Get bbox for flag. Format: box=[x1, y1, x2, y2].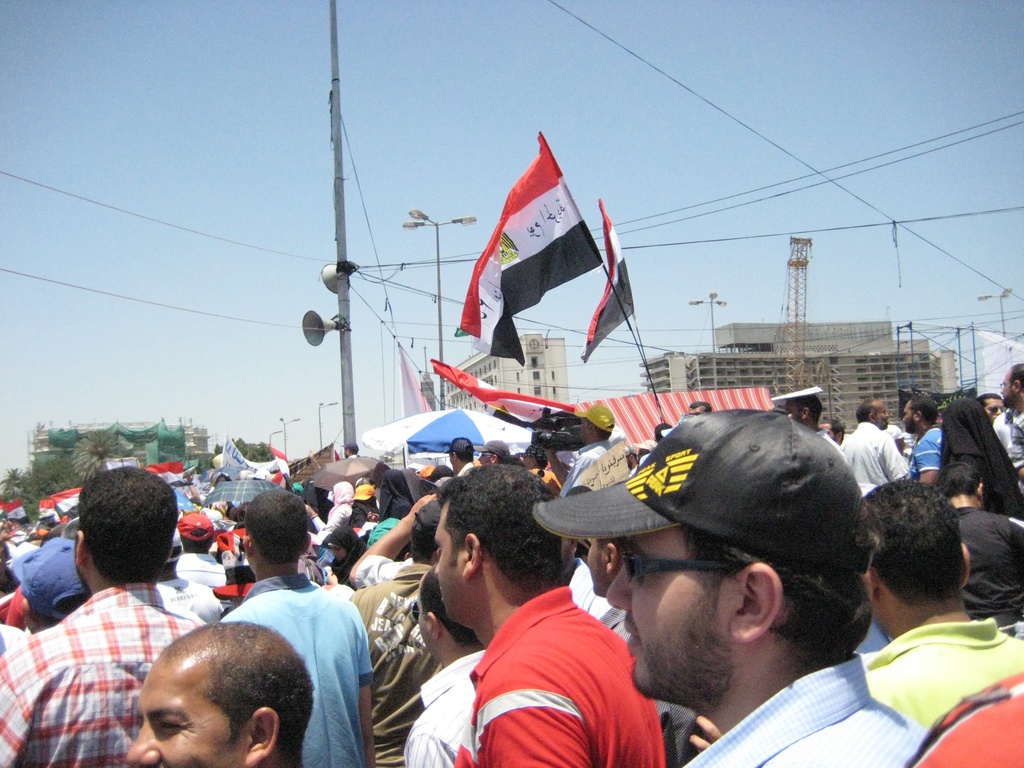
box=[574, 191, 642, 362].
